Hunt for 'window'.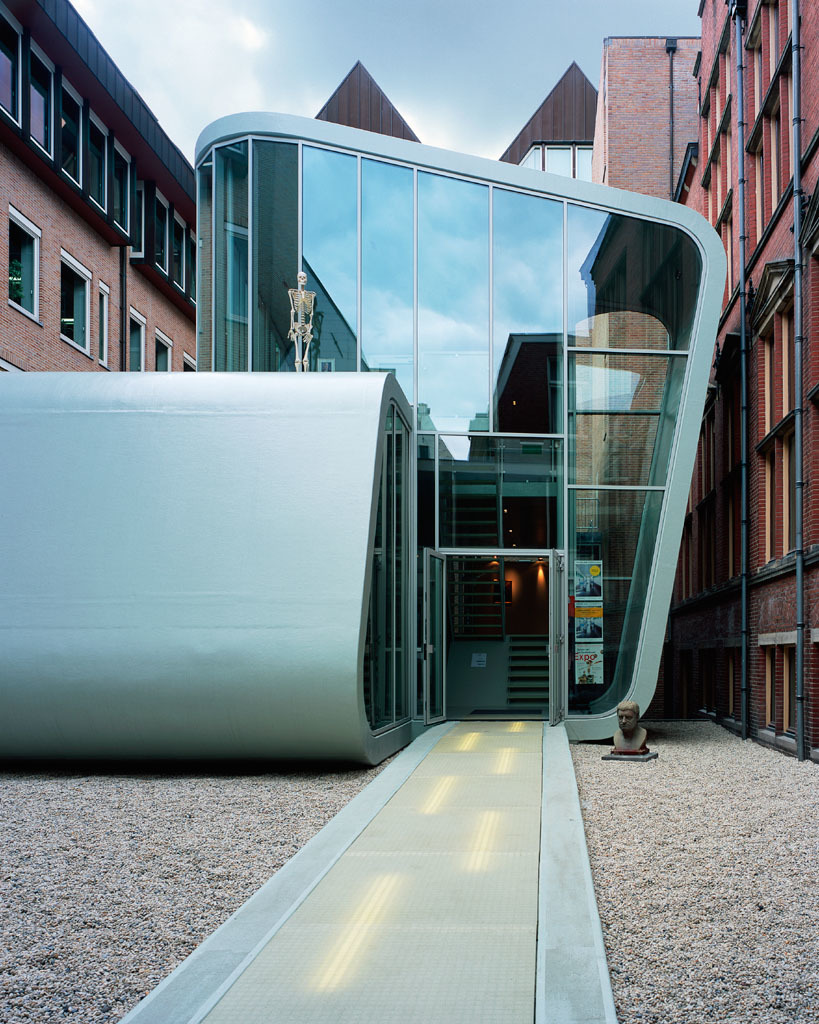
Hunted down at select_region(723, 406, 744, 471).
